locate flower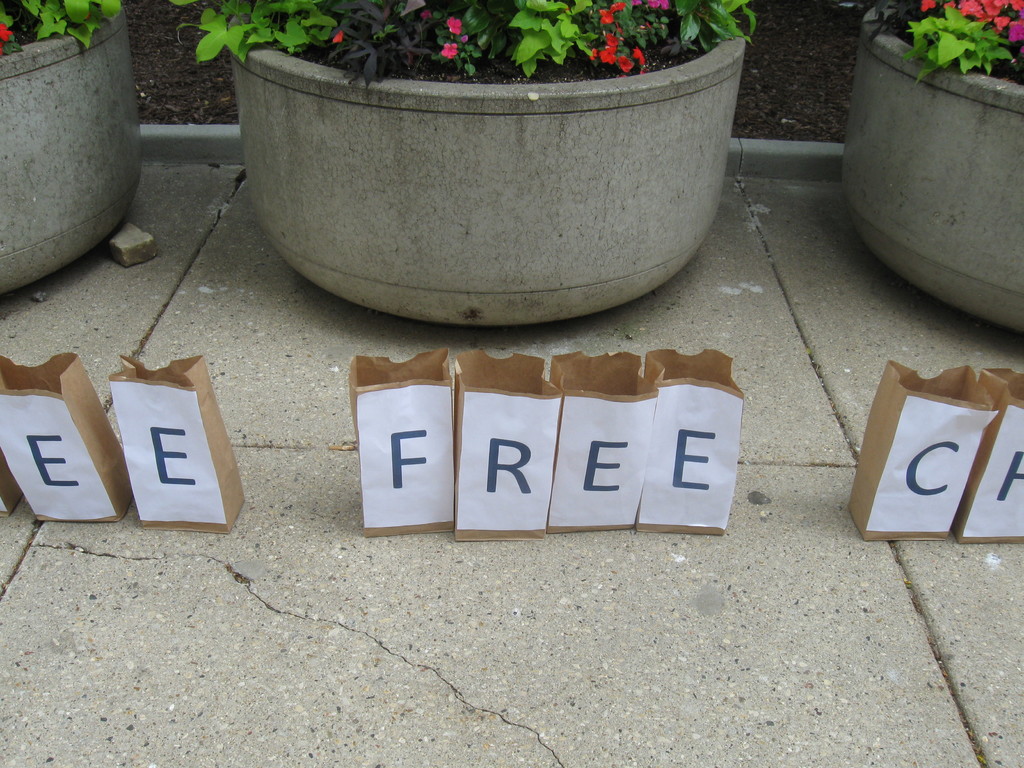
0 21 15 41
